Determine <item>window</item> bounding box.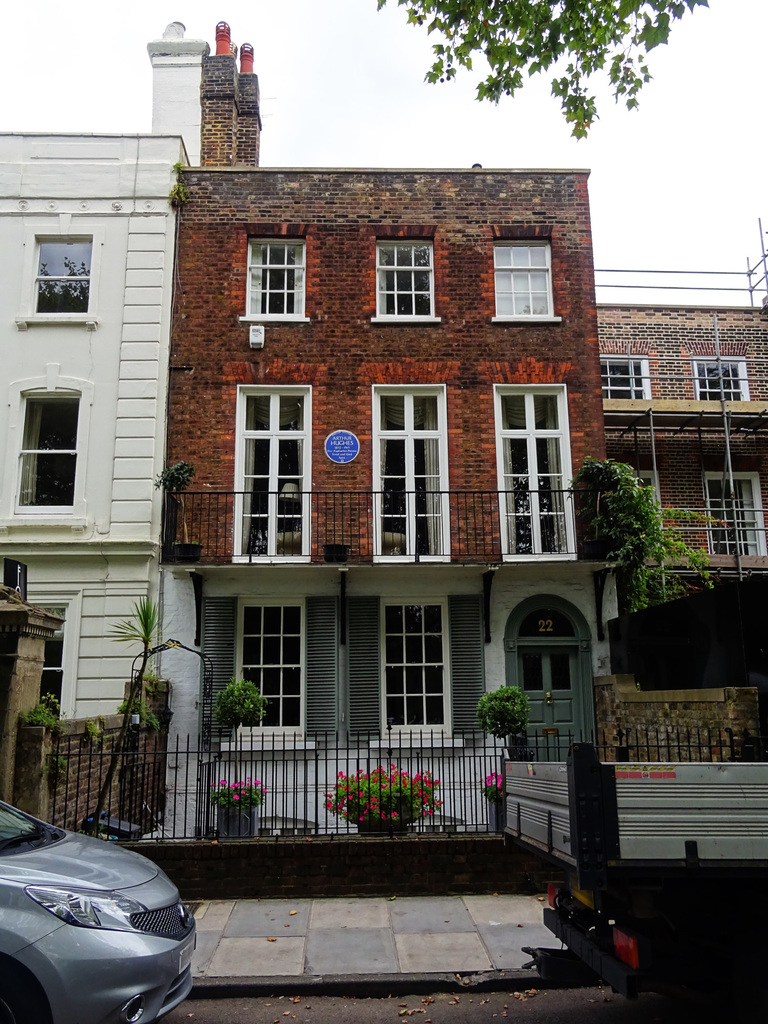
Determined: 376/383/452/560.
